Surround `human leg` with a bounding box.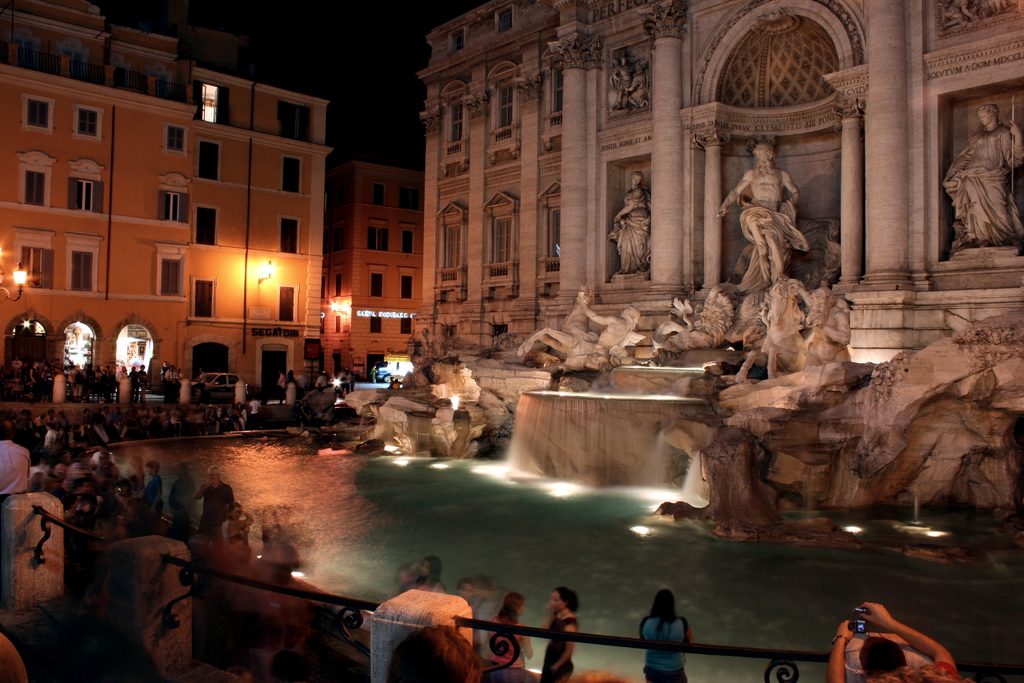
<region>545, 652, 575, 680</region>.
